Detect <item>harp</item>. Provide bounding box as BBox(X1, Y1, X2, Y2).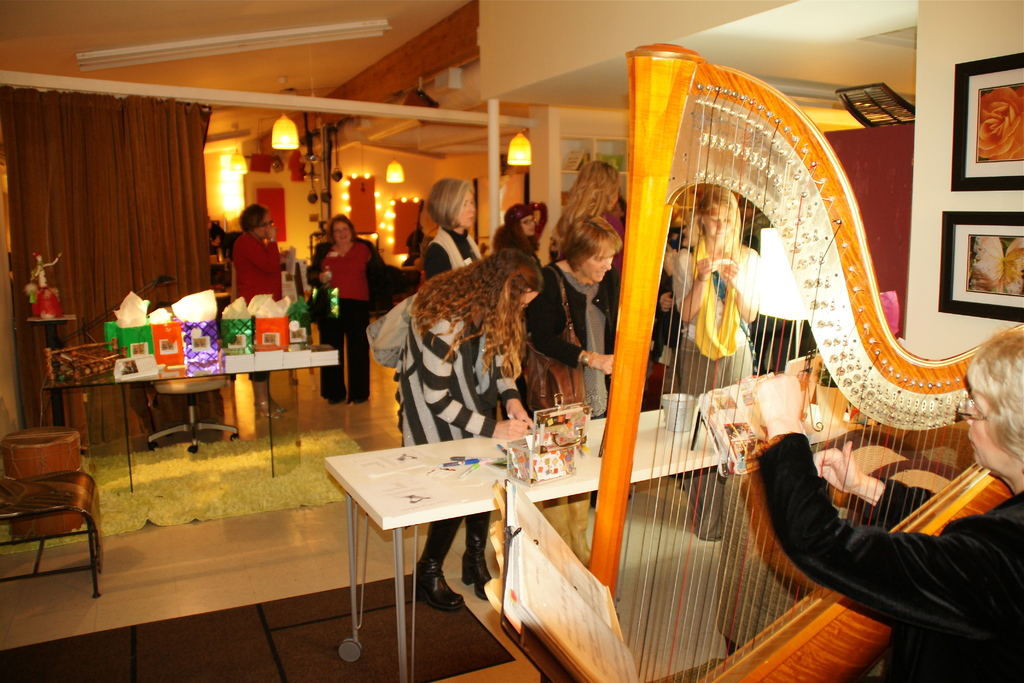
BBox(591, 40, 1021, 682).
